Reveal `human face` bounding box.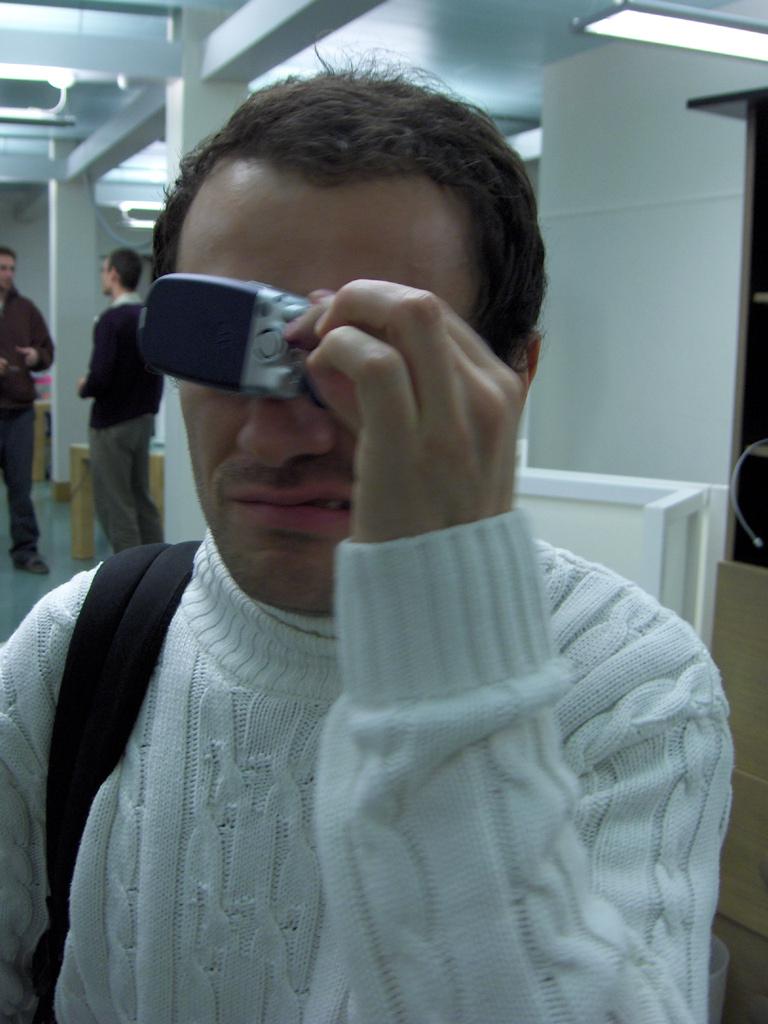
Revealed: (175, 158, 469, 612).
